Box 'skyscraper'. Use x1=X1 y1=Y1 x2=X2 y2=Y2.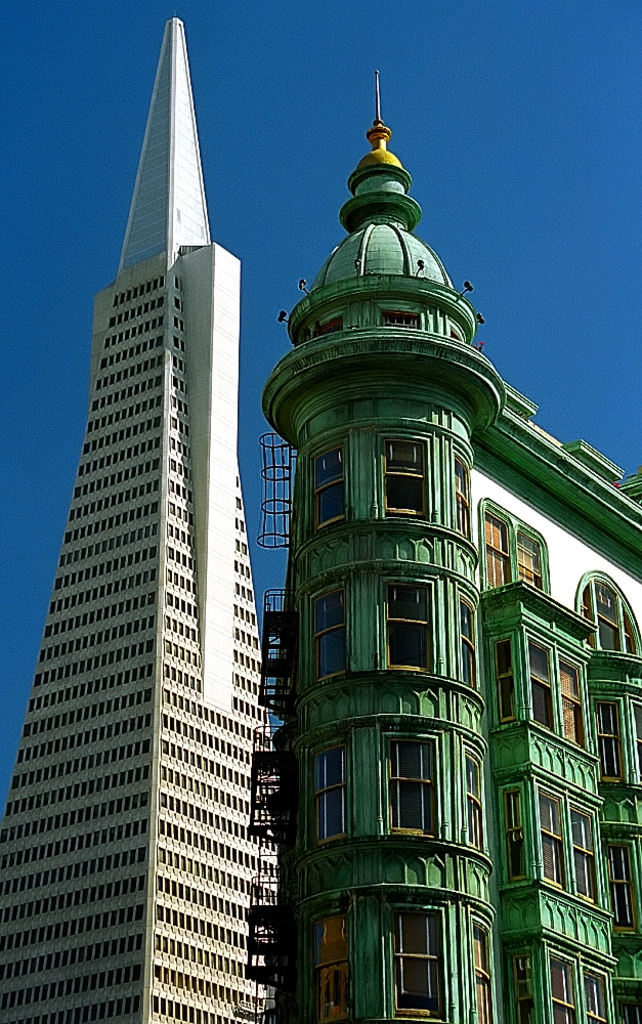
x1=245 y1=65 x2=641 y2=1023.
